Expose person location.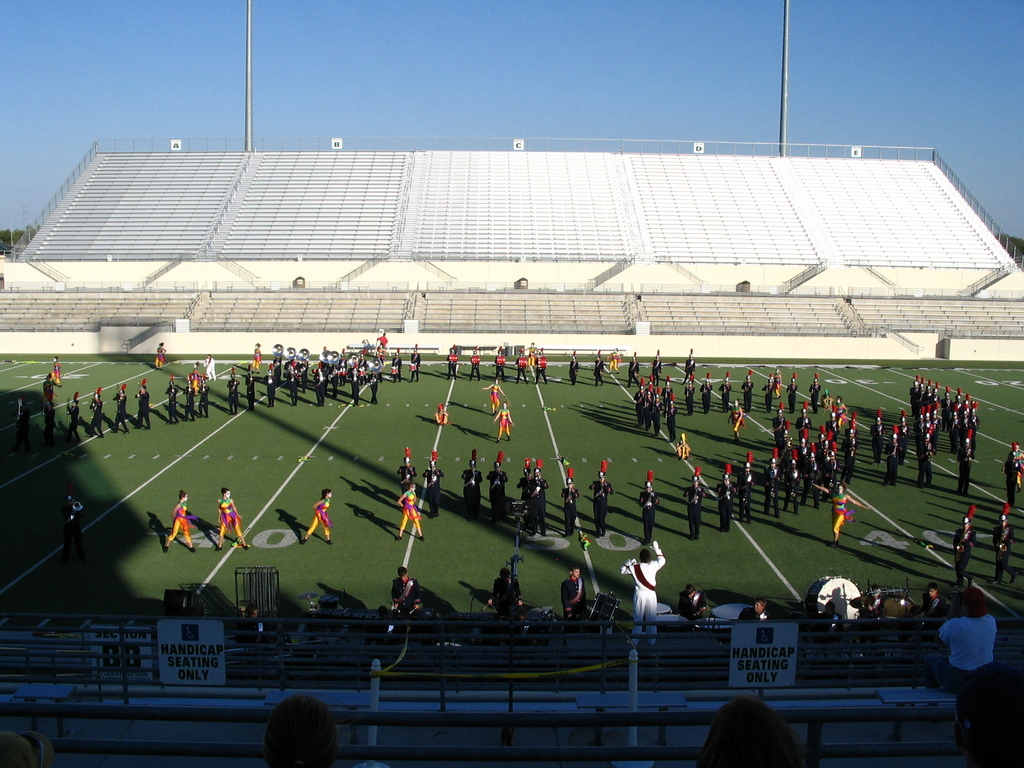
Exposed at <region>568, 350, 580, 387</region>.
